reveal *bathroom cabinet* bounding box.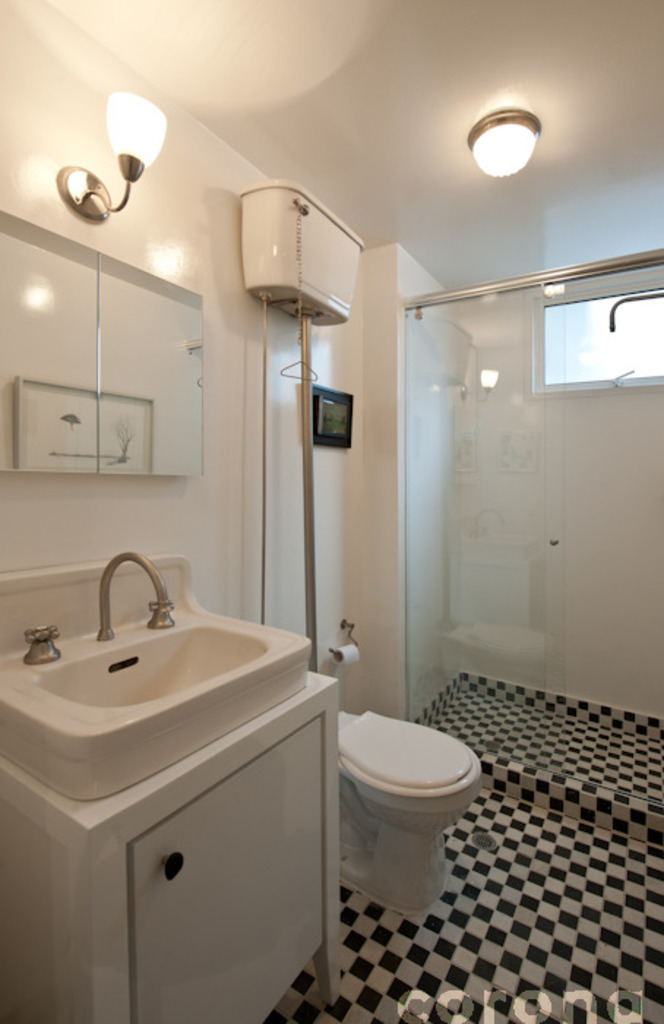
Revealed: 0,671,345,1023.
